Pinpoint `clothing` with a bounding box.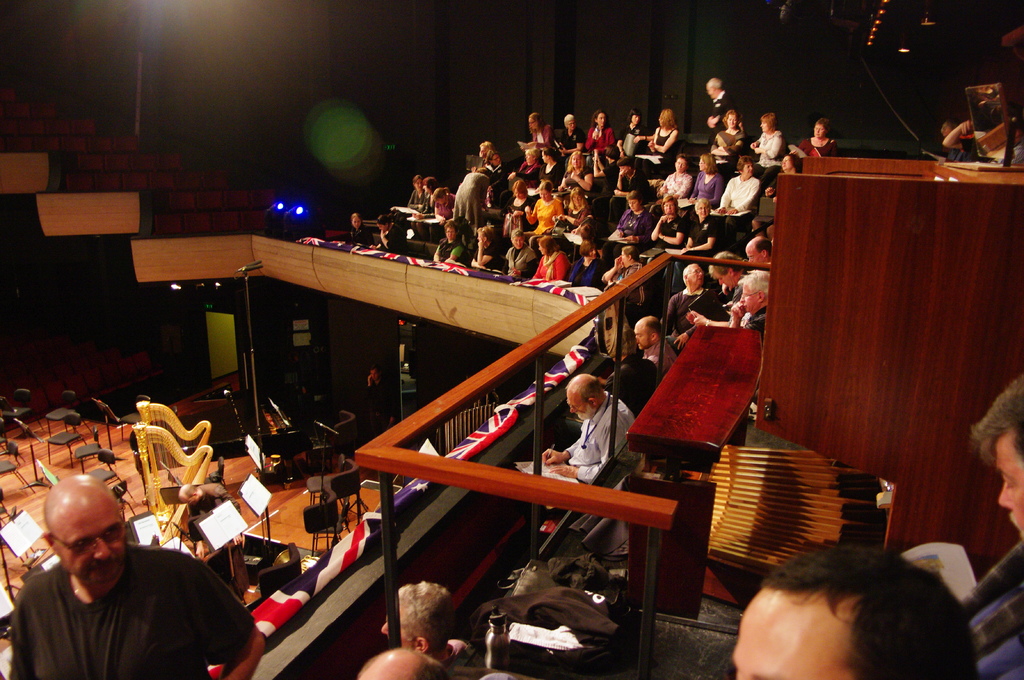
Rect(664, 288, 730, 333).
